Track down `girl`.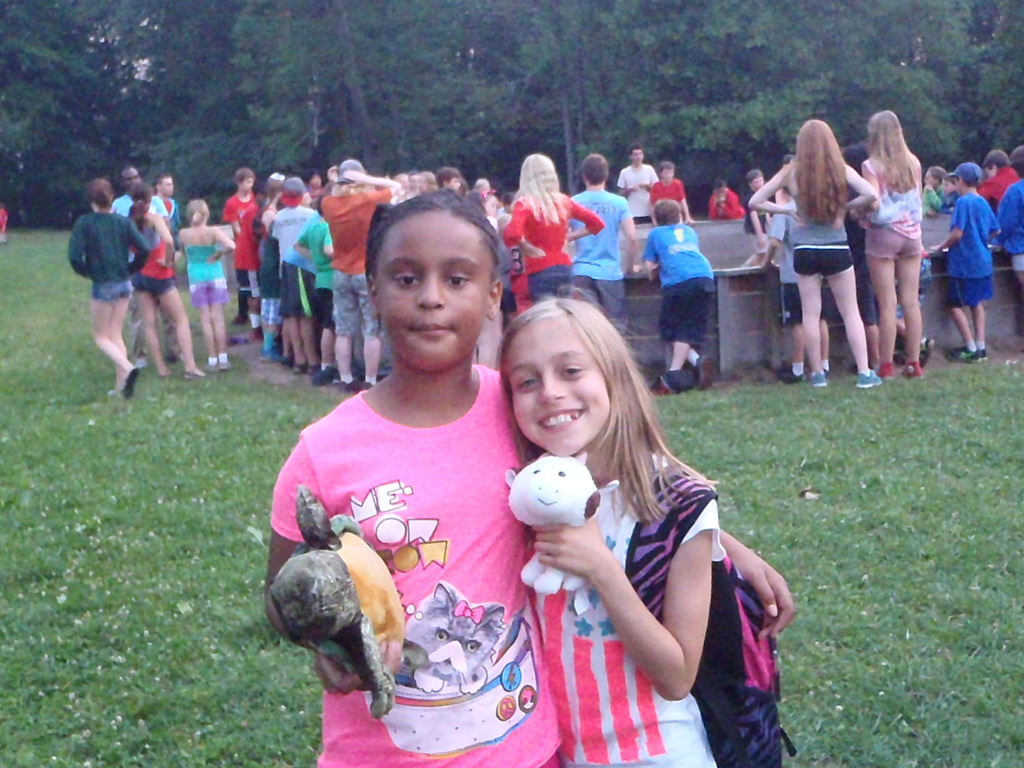
Tracked to 493,287,730,767.
